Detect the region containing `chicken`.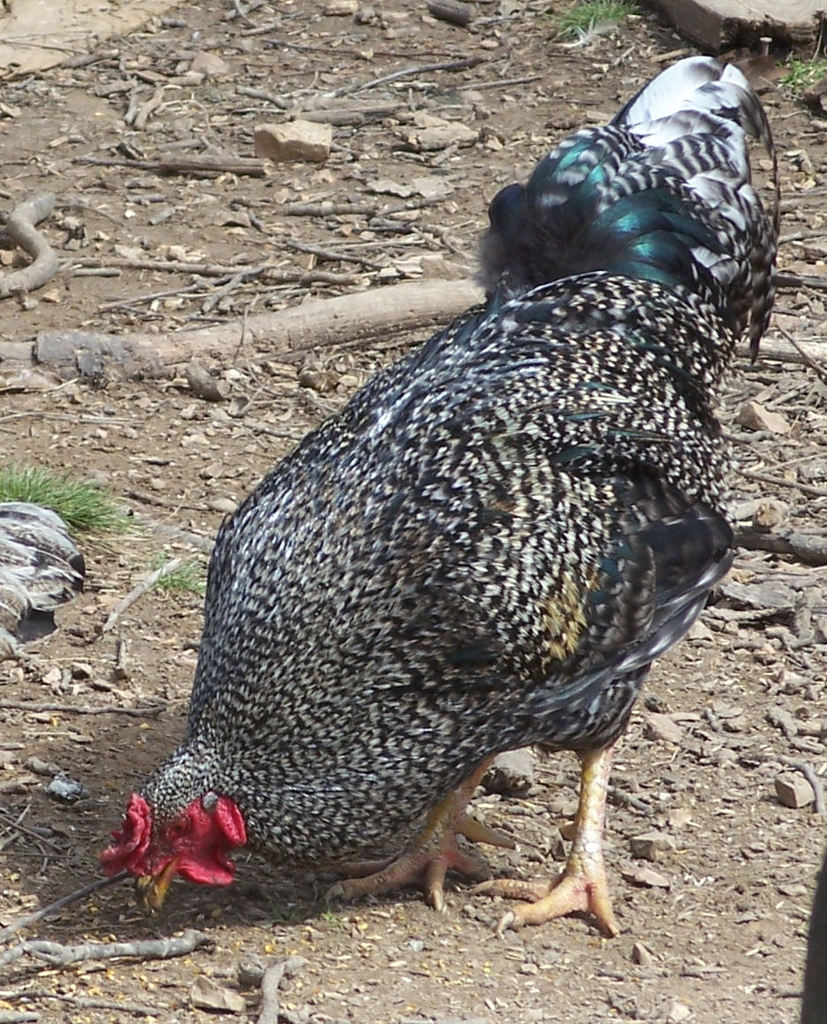
117, 42, 781, 936.
